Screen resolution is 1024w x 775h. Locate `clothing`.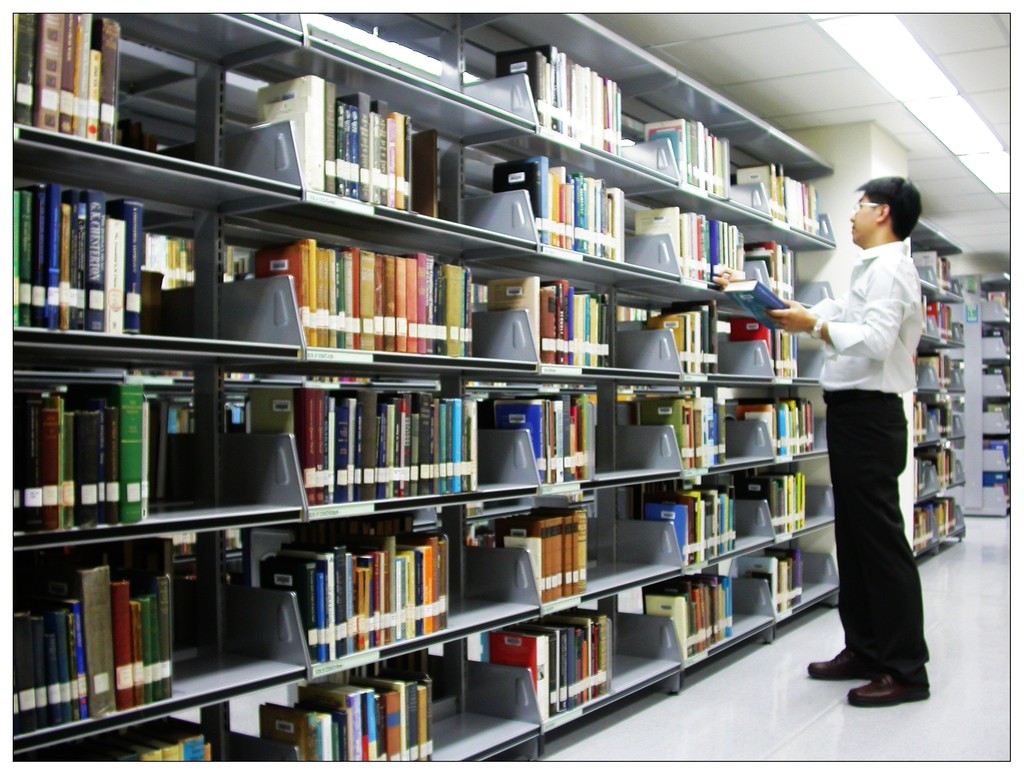
<box>820,181,956,703</box>.
